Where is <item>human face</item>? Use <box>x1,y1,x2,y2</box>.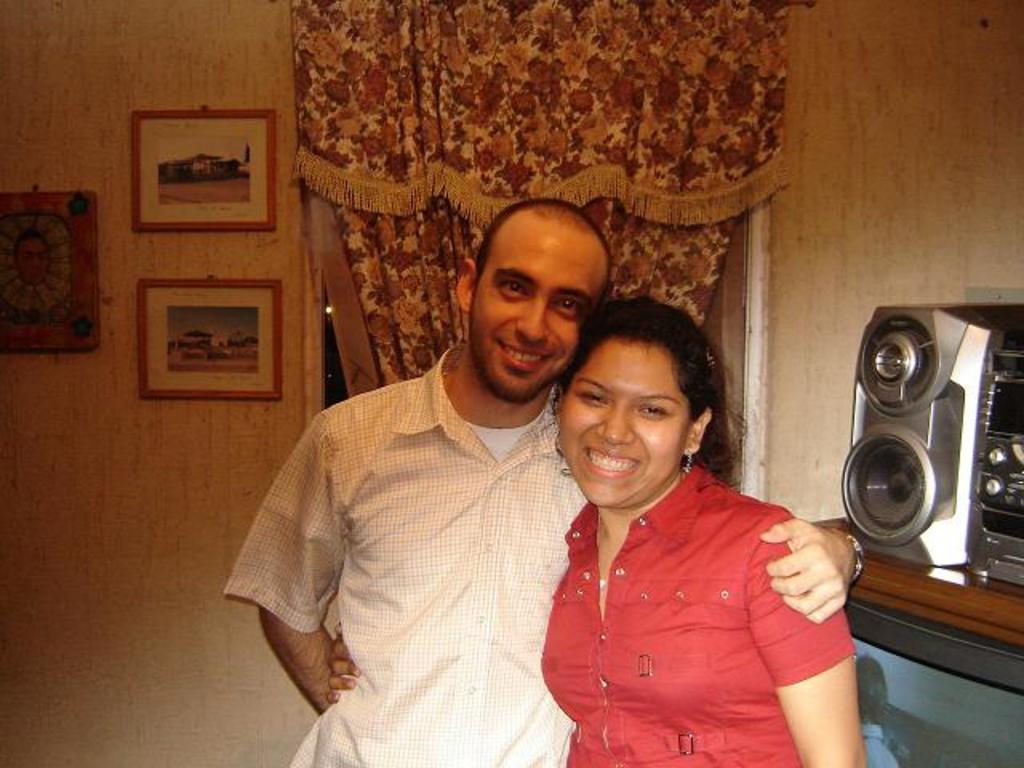
<box>470,218,603,395</box>.
